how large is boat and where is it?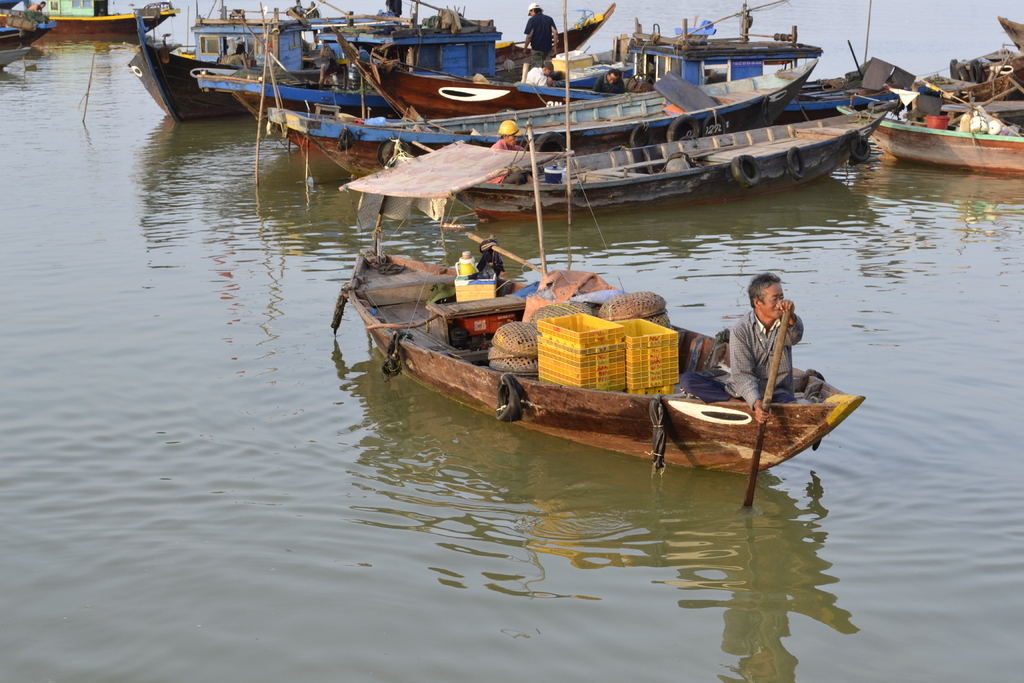
Bounding box: rect(333, 120, 866, 480).
